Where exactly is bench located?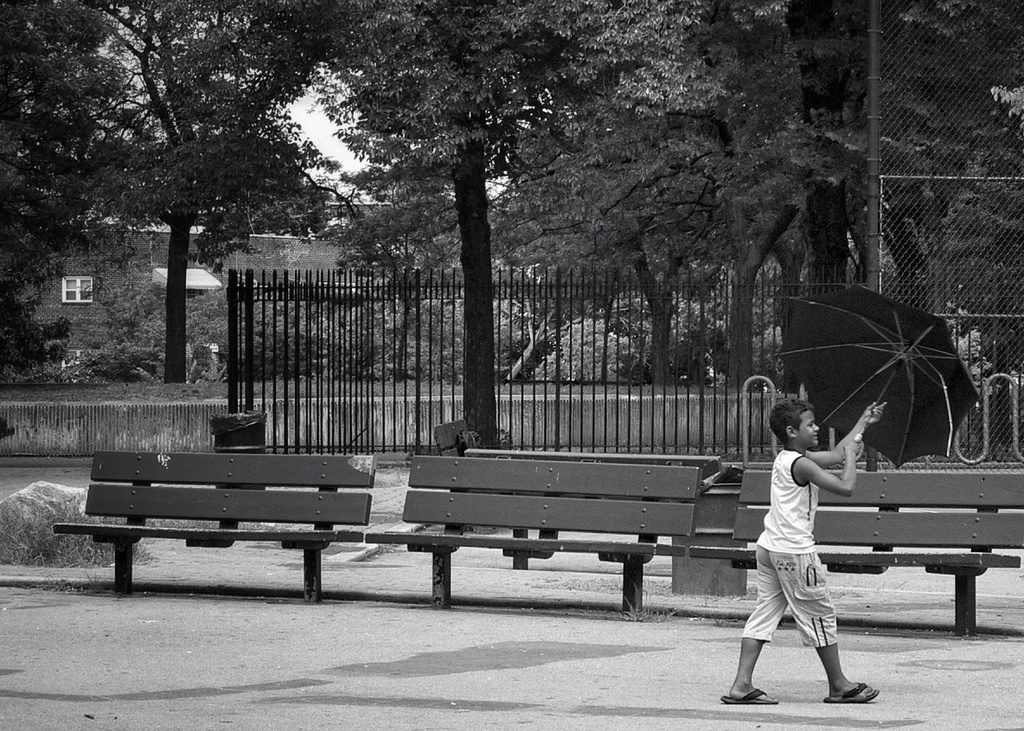
Its bounding box is locate(693, 465, 1023, 636).
